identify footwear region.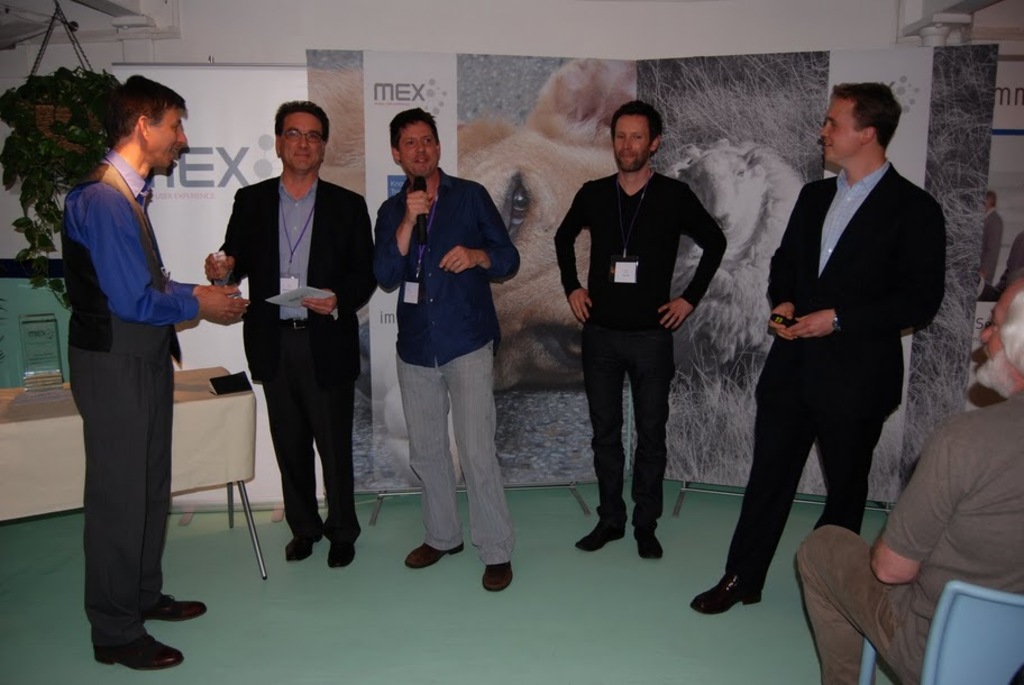
Region: bbox=[400, 544, 463, 567].
